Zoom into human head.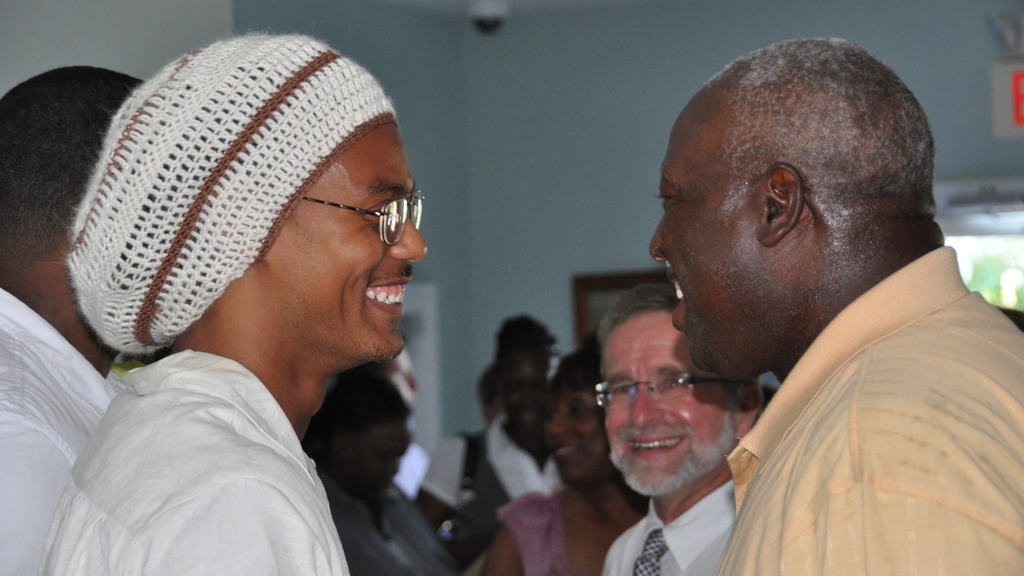
Zoom target: (305,367,415,501).
